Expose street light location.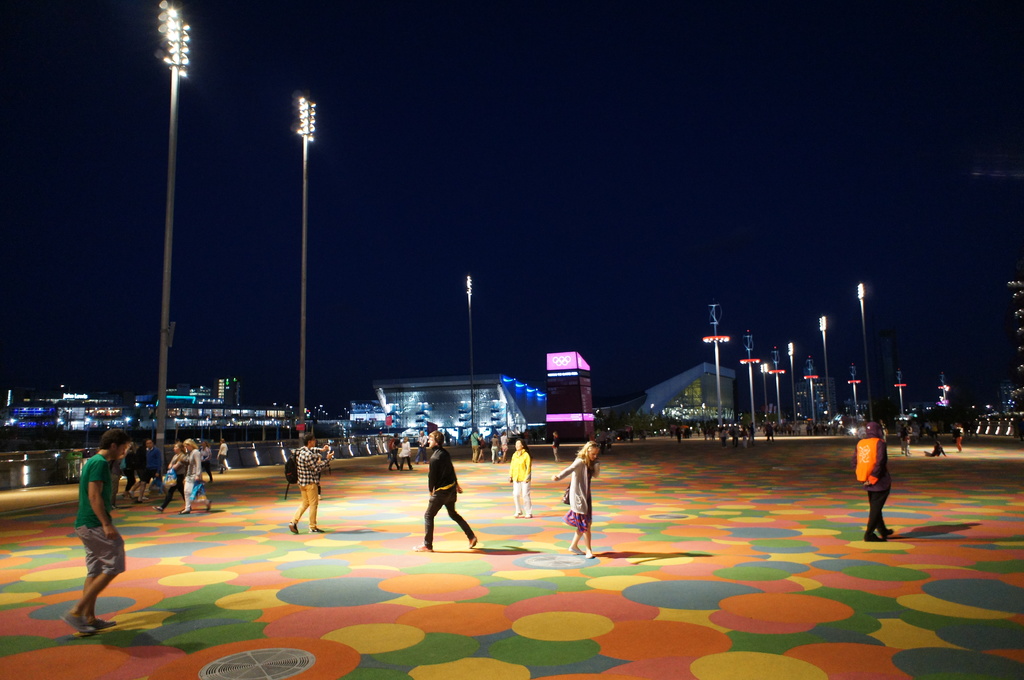
Exposed at region(932, 383, 956, 409).
